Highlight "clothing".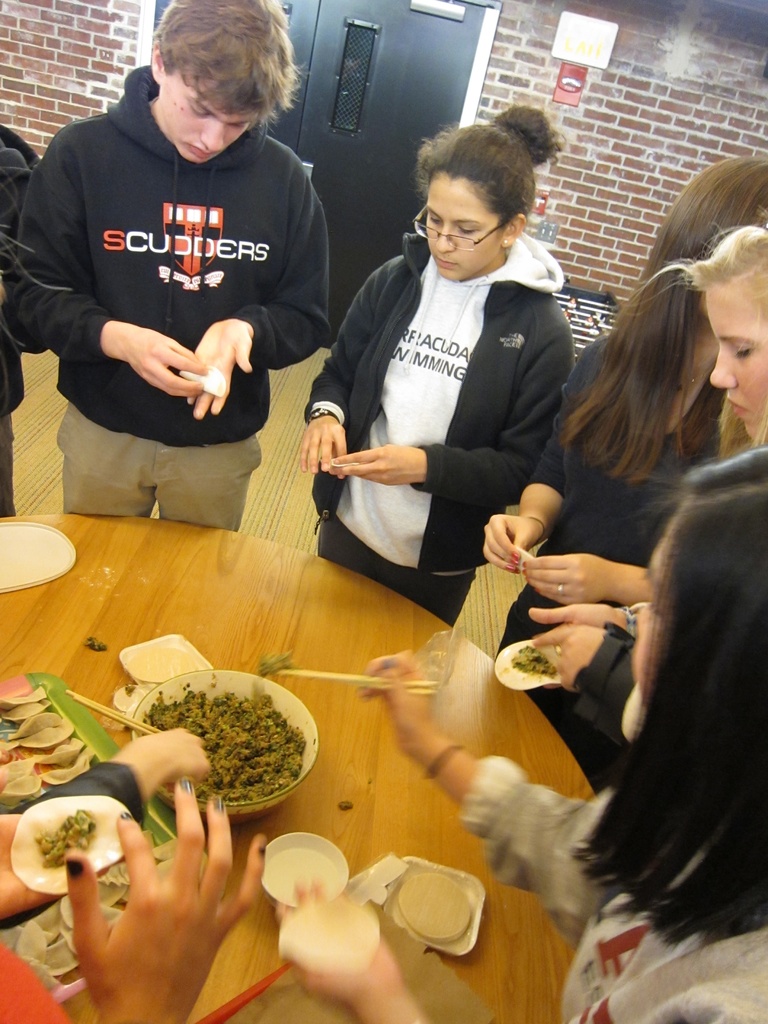
Highlighted region: {"left": 296, "top": 220, "right": 564, "bottom": 636}.
